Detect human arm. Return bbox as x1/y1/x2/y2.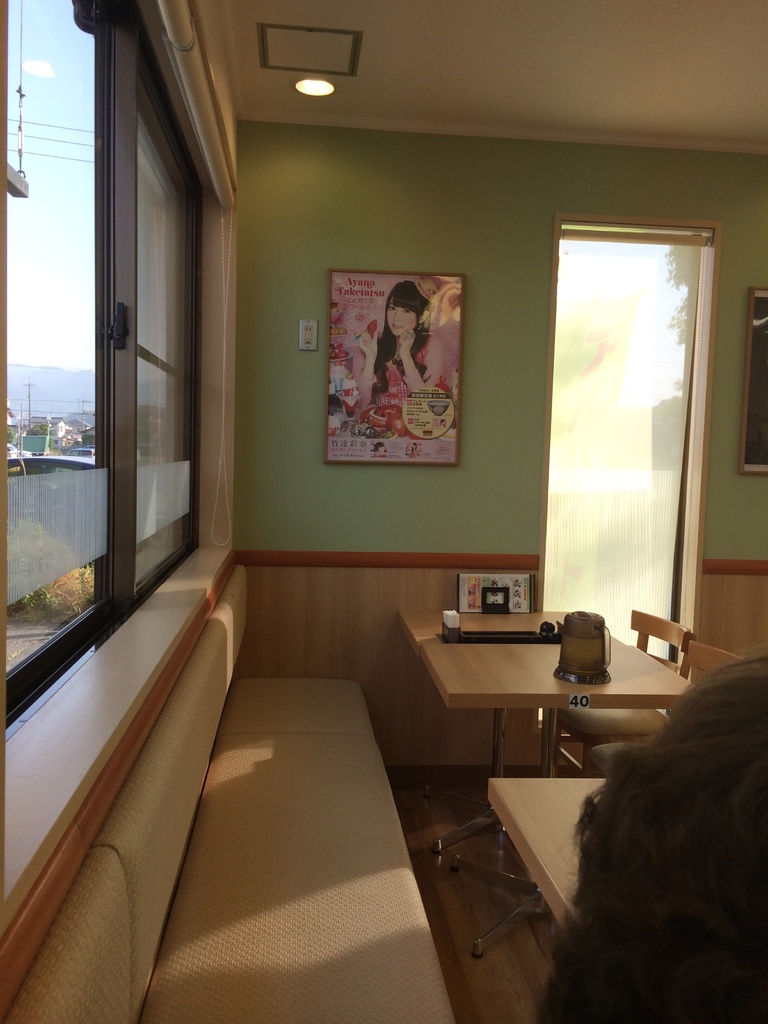
404/326/443/393.
